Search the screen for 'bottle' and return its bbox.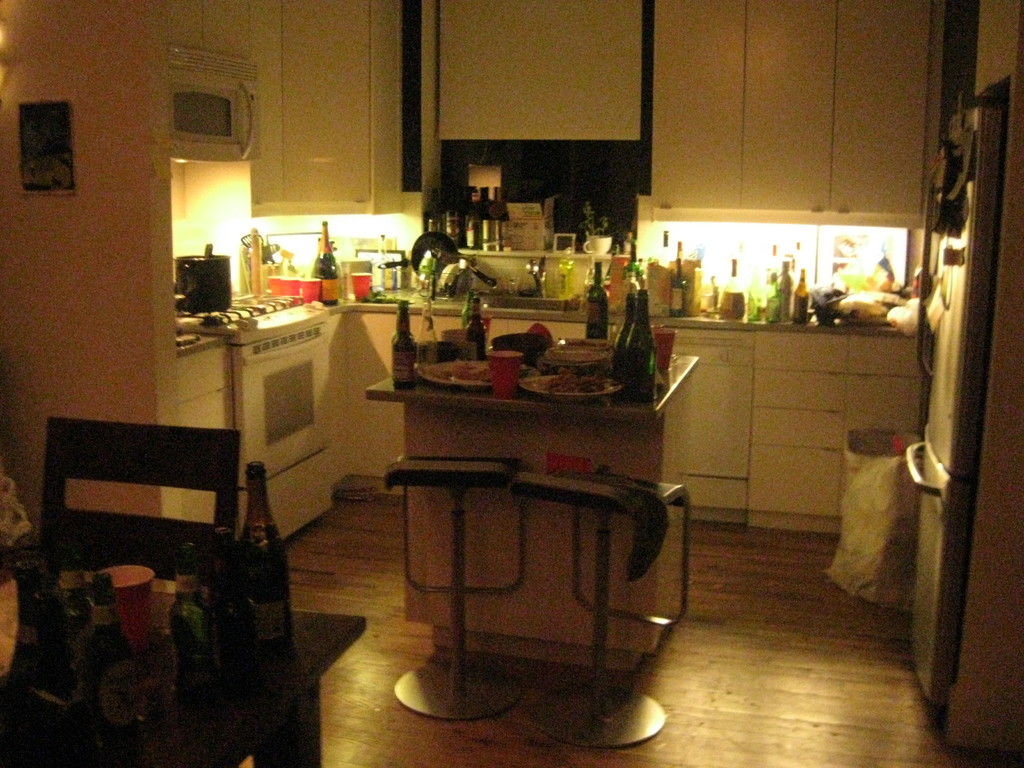
Found: x1=166 y1=544 x2=211 y2=719.
